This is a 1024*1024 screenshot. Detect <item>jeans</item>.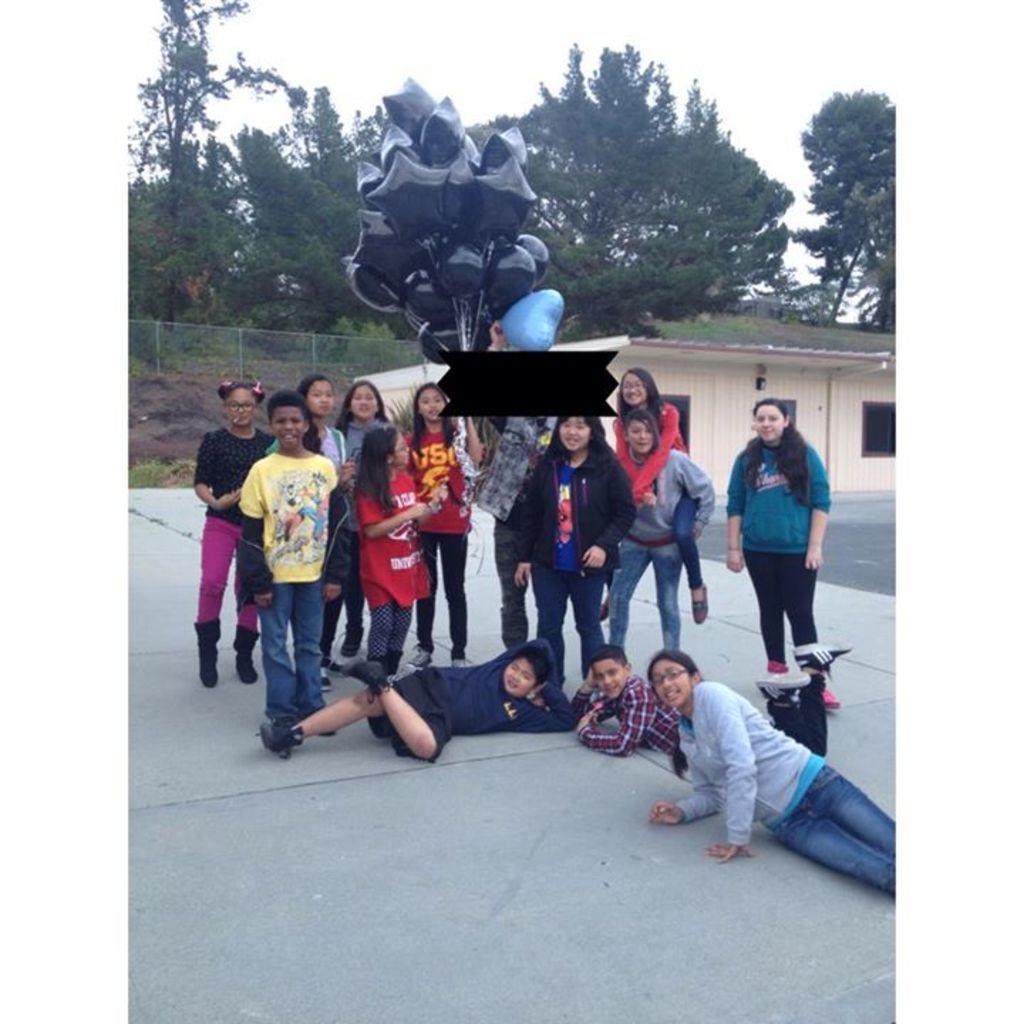
[left=250, top=583, right=340, bottom=762].
